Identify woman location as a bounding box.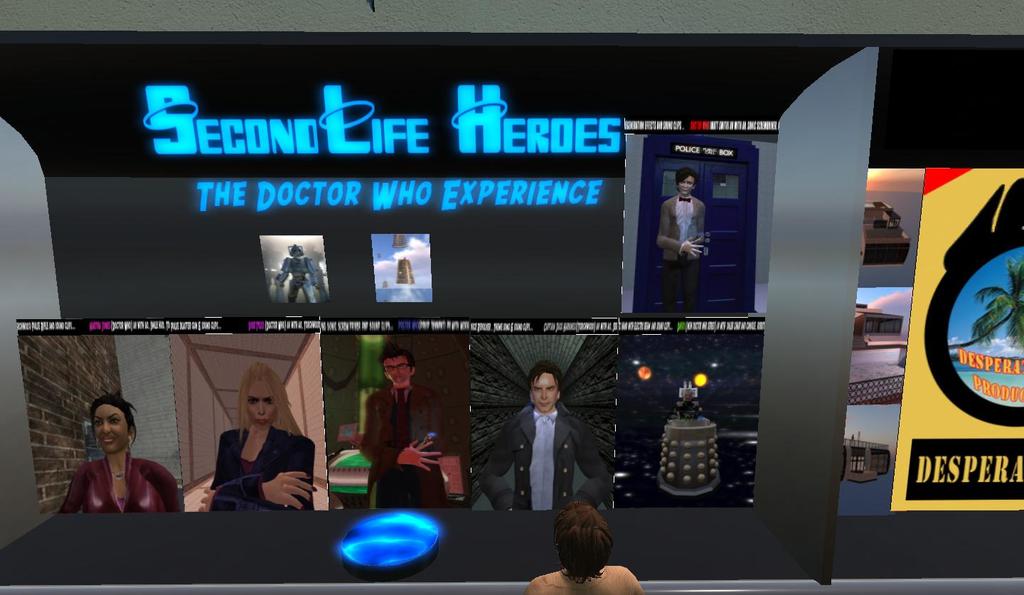
pyautogui.locateOnScreen(196, 379, 311, 516).
